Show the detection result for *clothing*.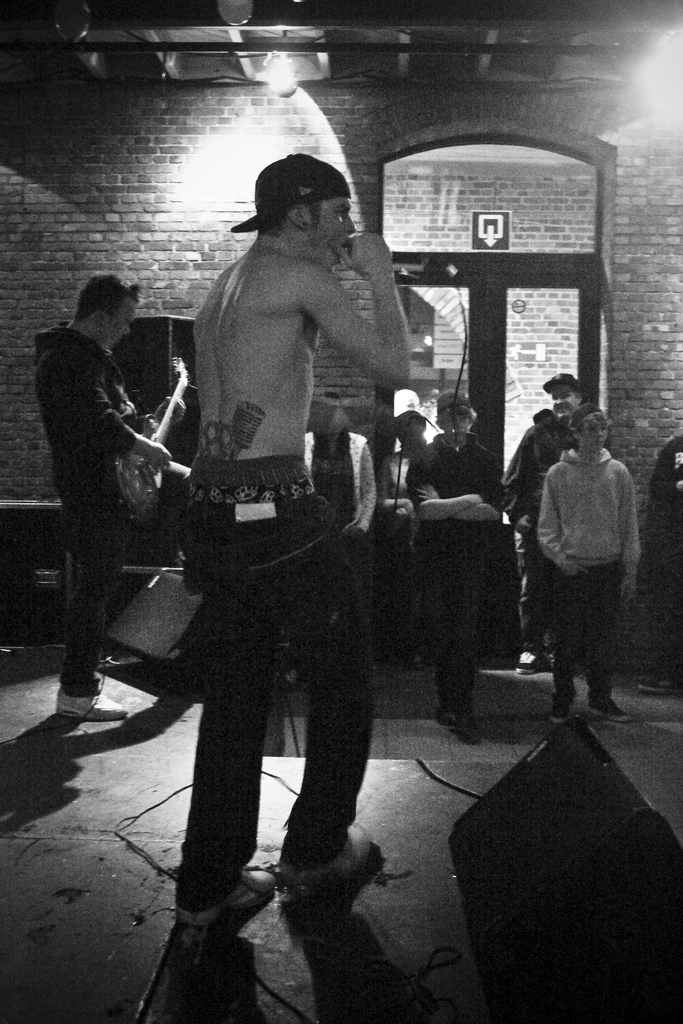
detection(496, 407, 580, 652).
